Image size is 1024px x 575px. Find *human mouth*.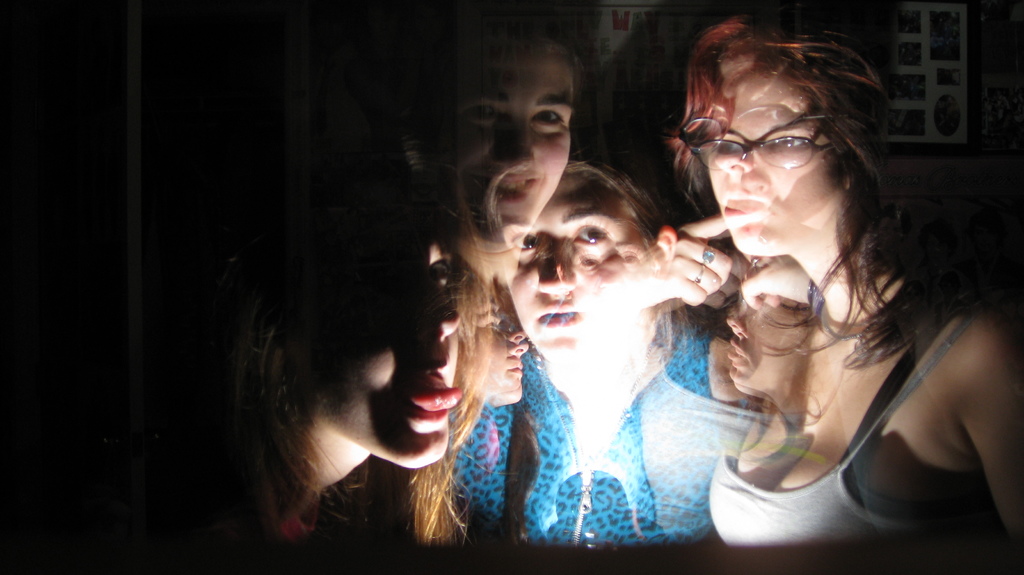
(x1=468, y1=177, x2=532, y2=213).
